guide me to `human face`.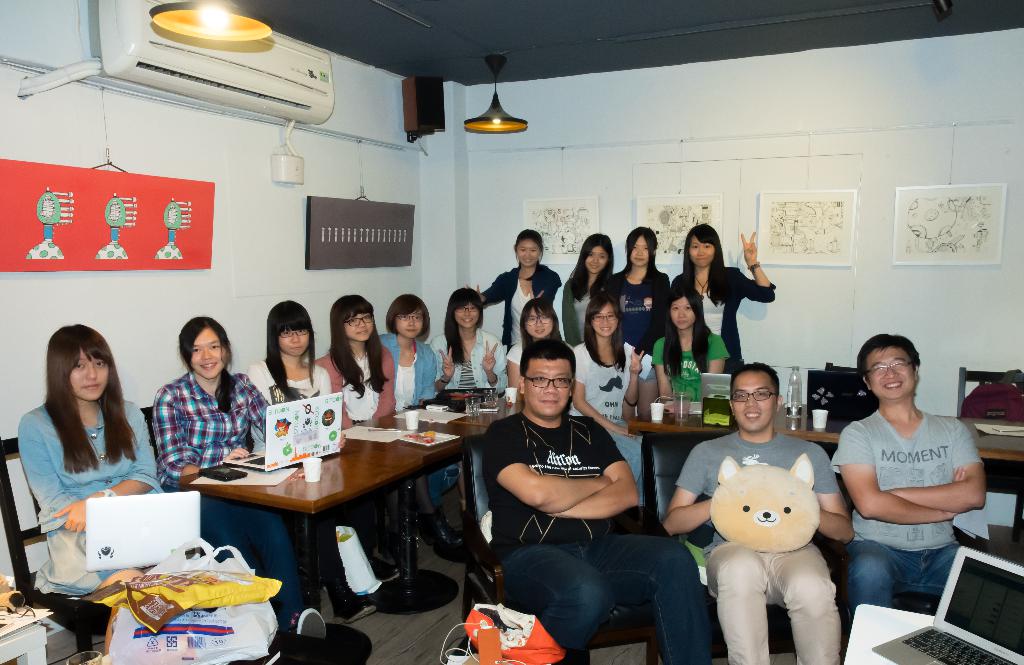
Guidance: bbox(630, 236, 649, 263).
